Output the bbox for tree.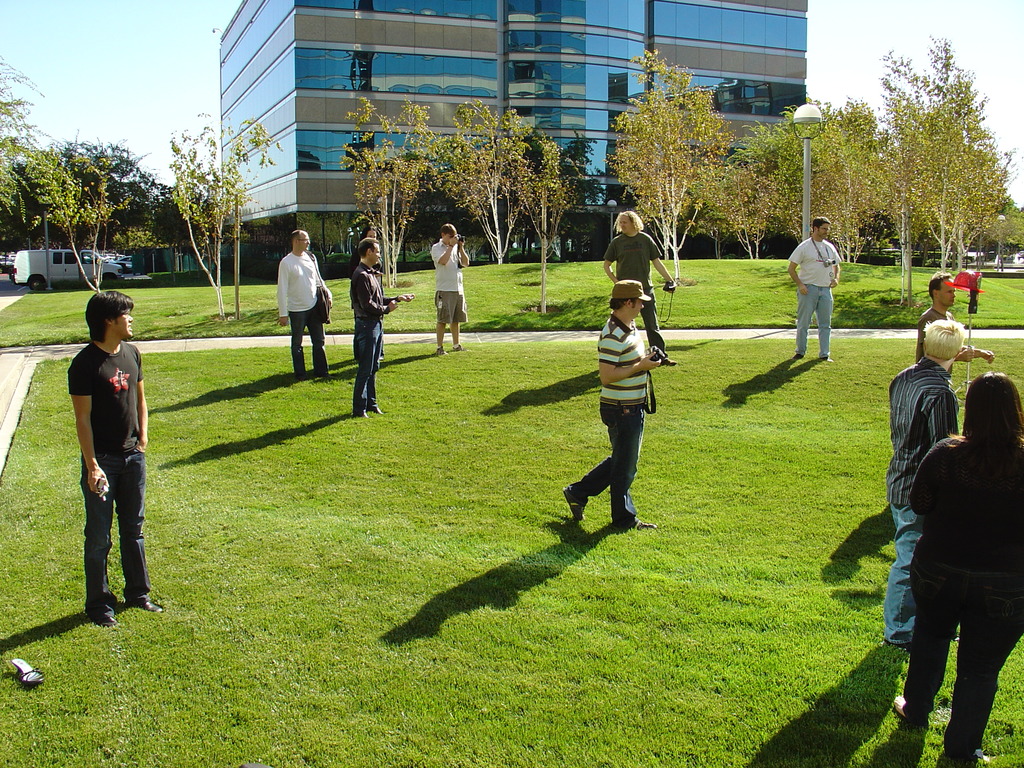
339, 91, 437, 298.
